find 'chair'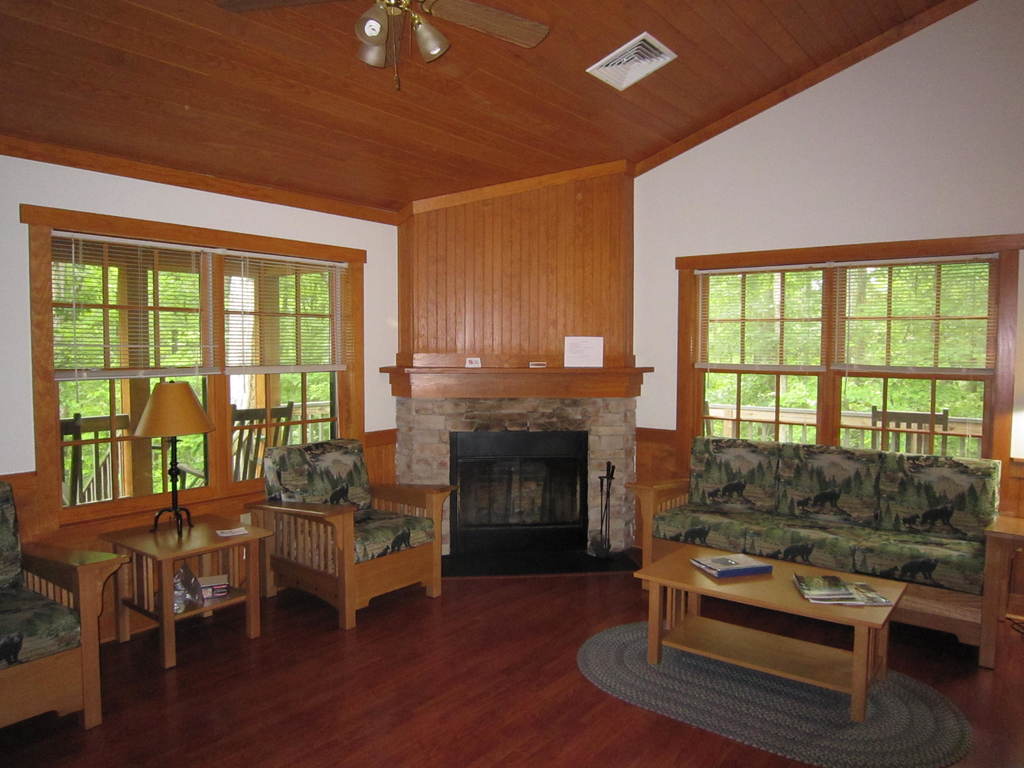
0,480,131,728
